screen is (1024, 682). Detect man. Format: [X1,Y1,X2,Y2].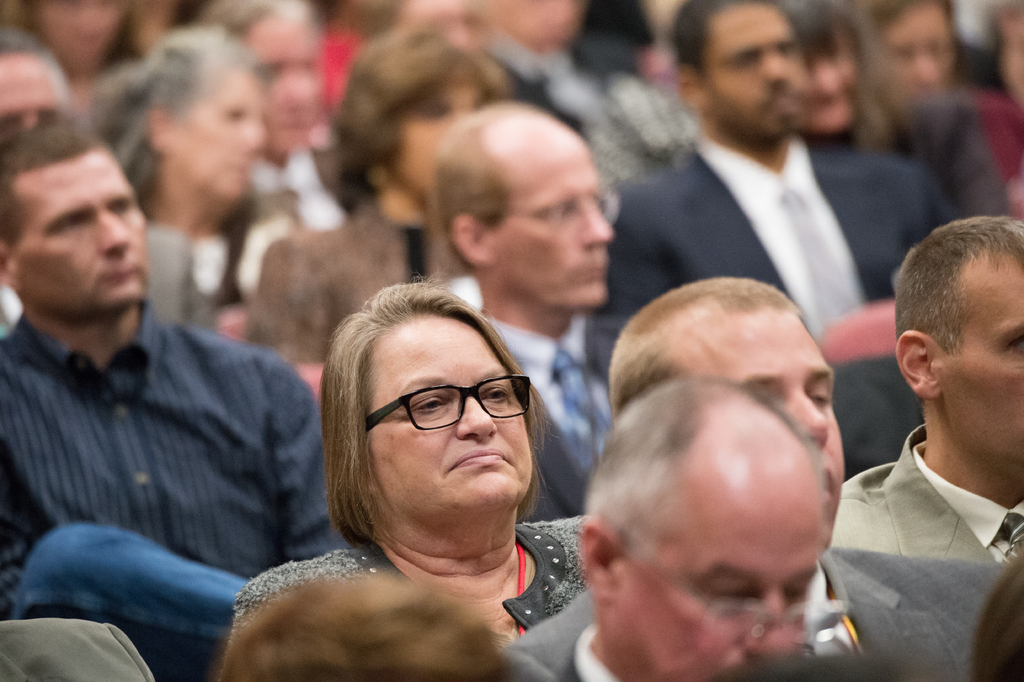
[830,212,1023,551].
